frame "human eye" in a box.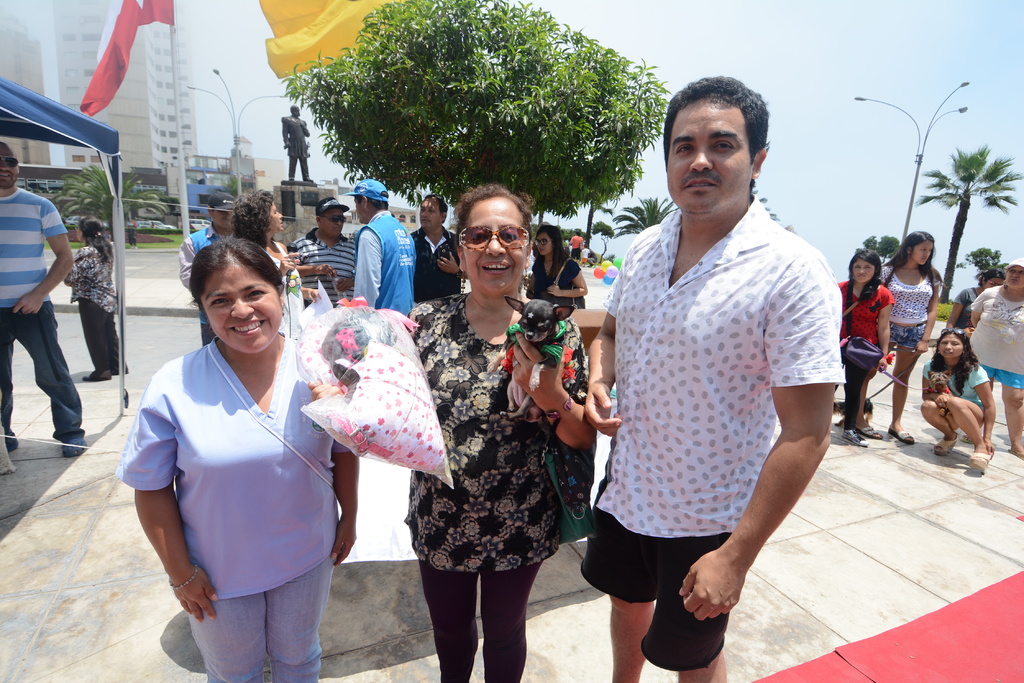
675 141 695 155.
